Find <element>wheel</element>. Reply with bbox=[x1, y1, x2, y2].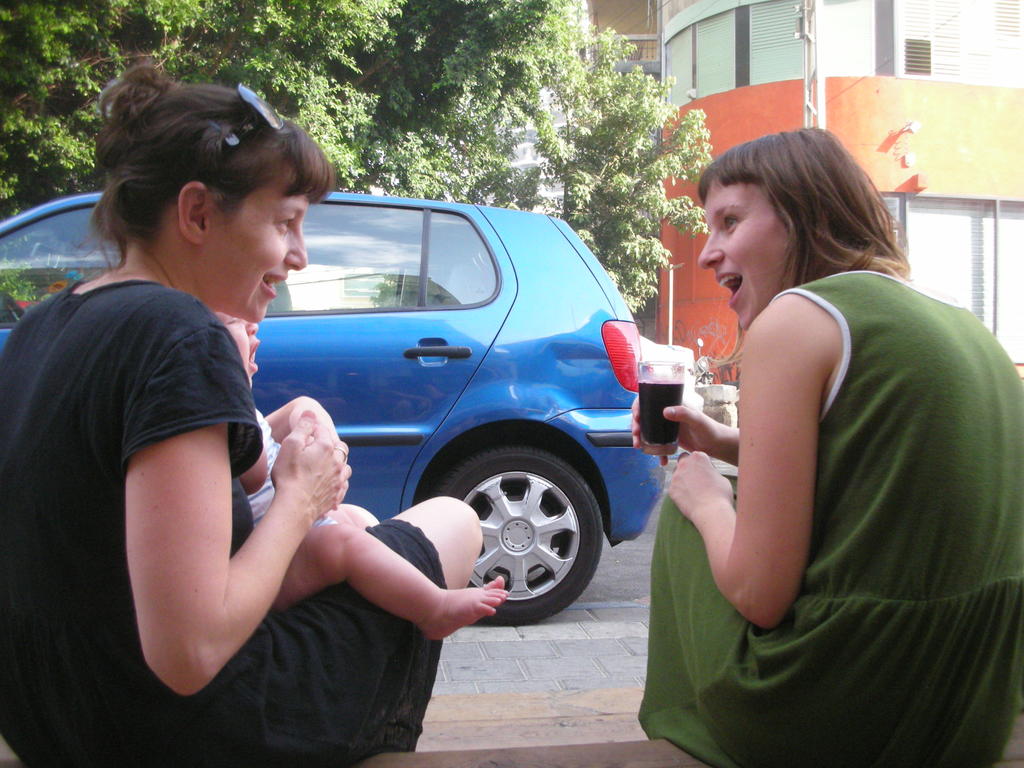
bbox=[436, 435, 607, 623].
